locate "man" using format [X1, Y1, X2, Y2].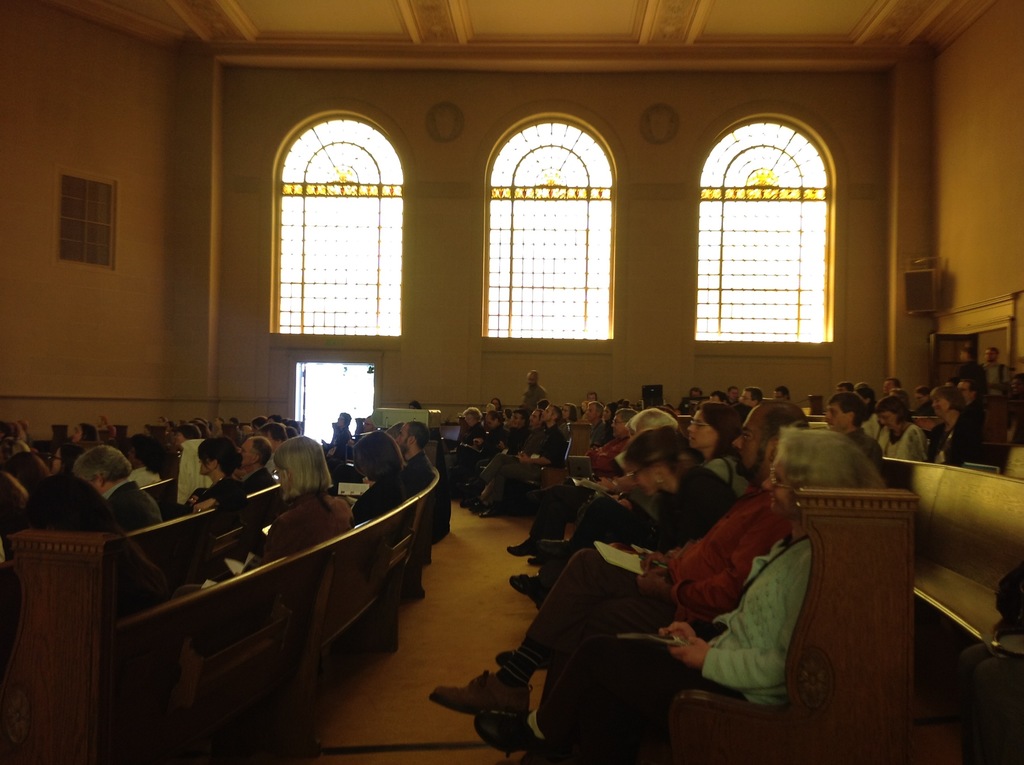
[877, 377, 906, 398].
